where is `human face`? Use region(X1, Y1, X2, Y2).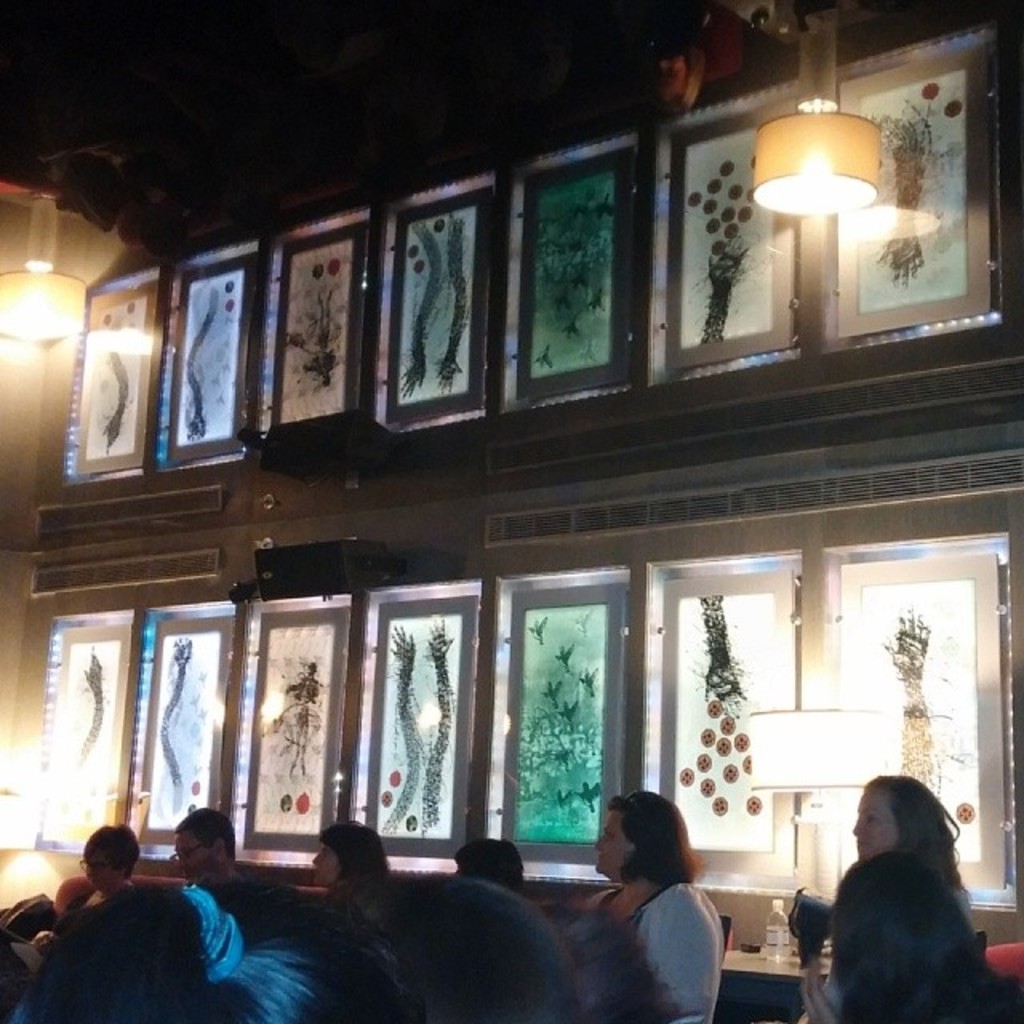
region(590, 803, 638, 875).
